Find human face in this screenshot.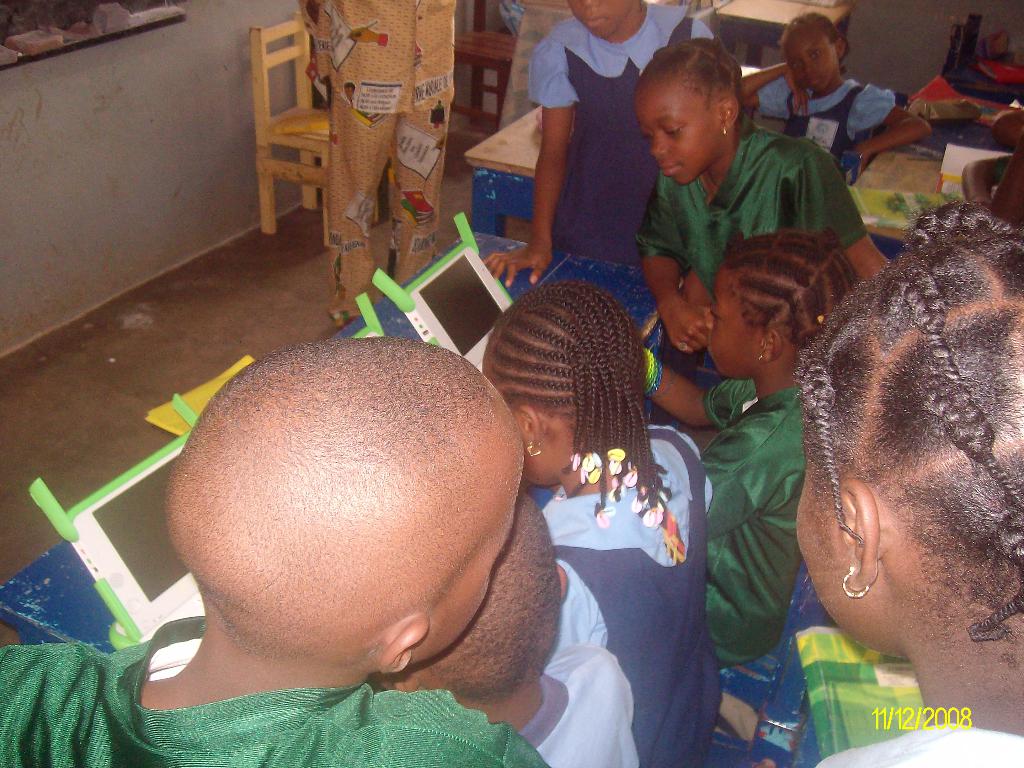
The bounding box for human face is <bbox>702, 276, 749, 376</bbox>.
